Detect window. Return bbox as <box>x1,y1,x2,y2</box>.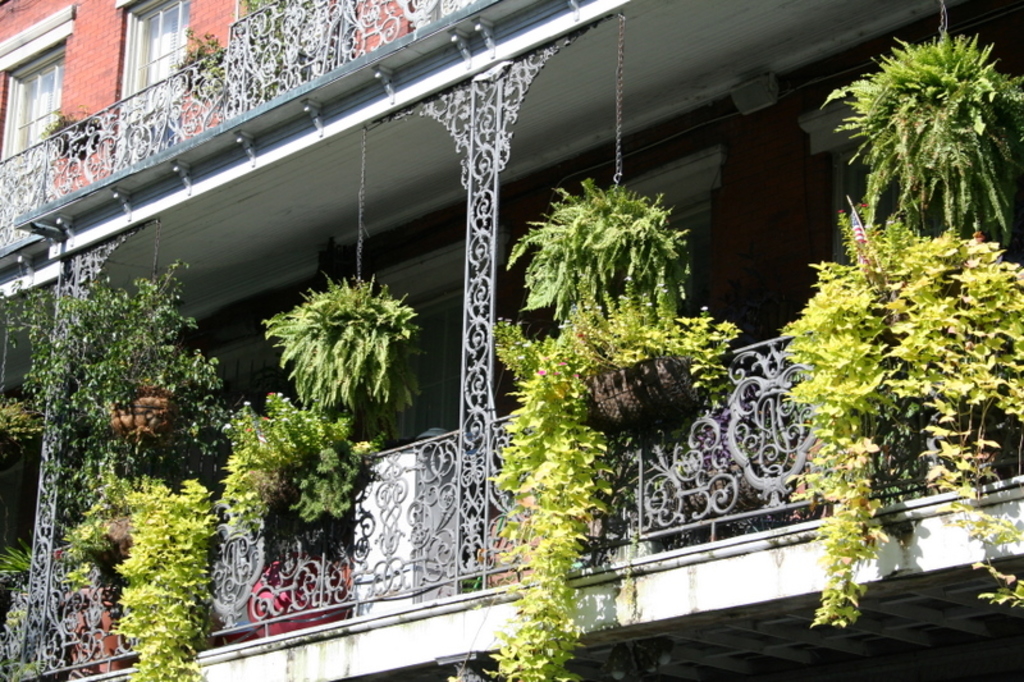
<box>119,0,191,163</box>.
